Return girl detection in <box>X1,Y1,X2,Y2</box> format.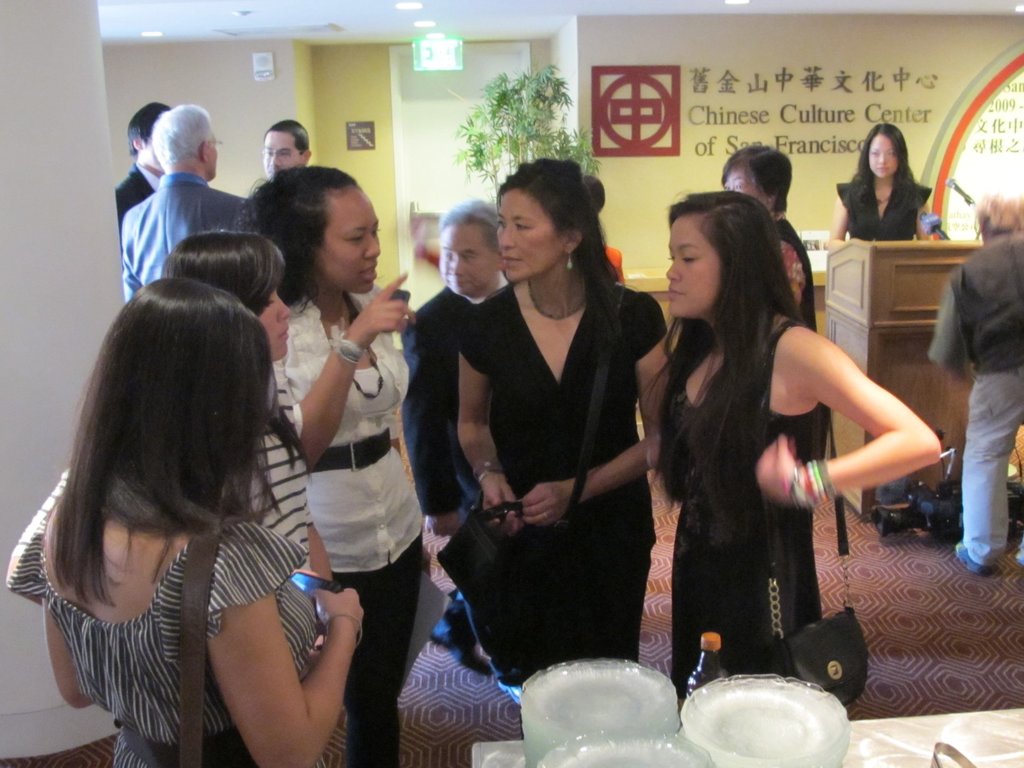
<box>45,280,369,767</box>.
